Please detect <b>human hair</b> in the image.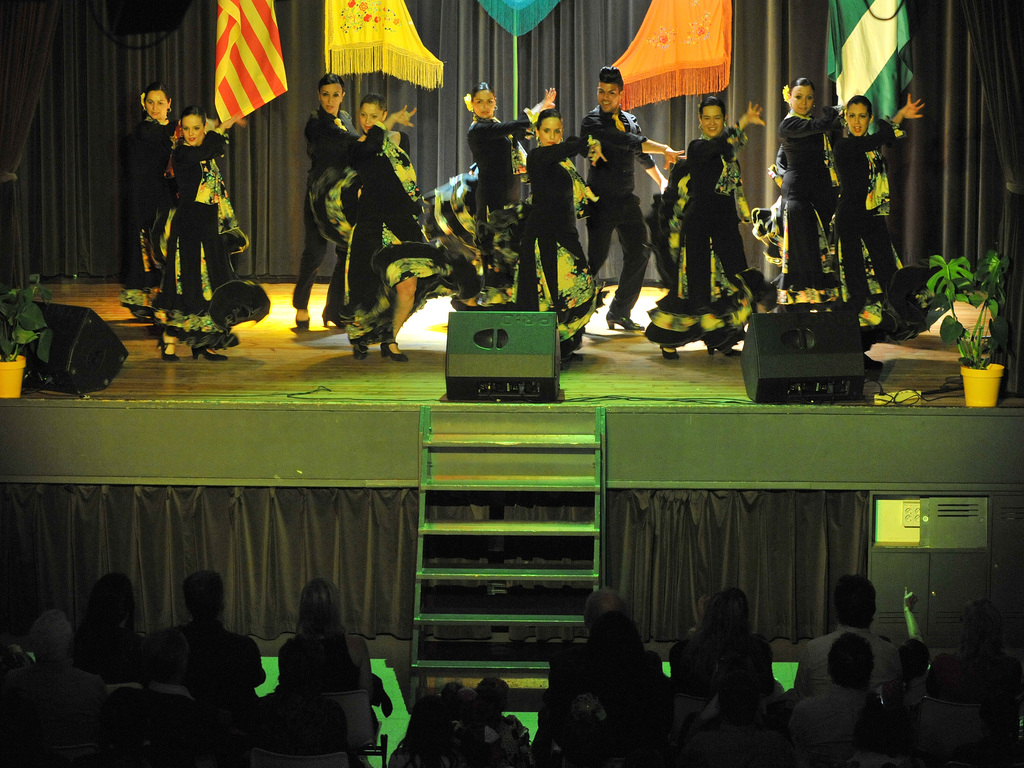
l=687, t=586, r=749, b=678.
